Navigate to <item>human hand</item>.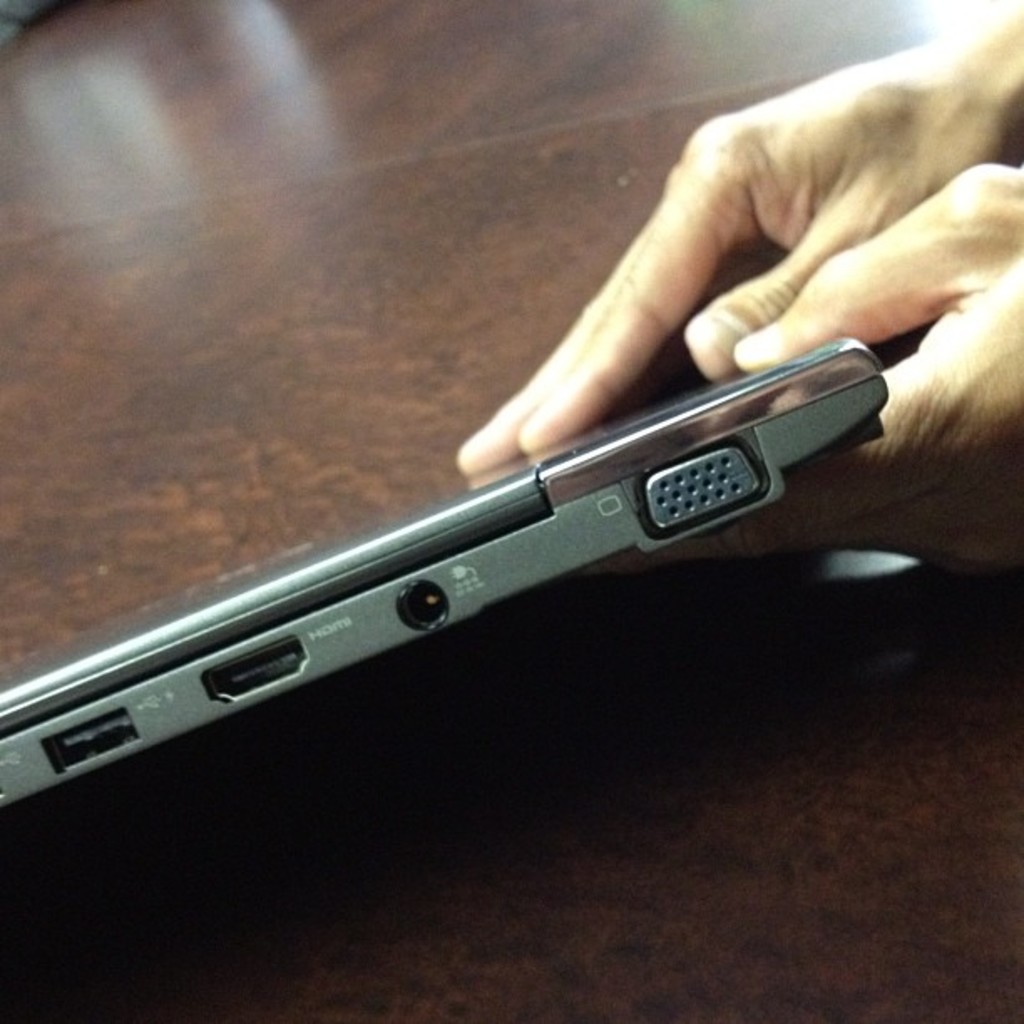
Navigation target: (581,159,1022,577).
